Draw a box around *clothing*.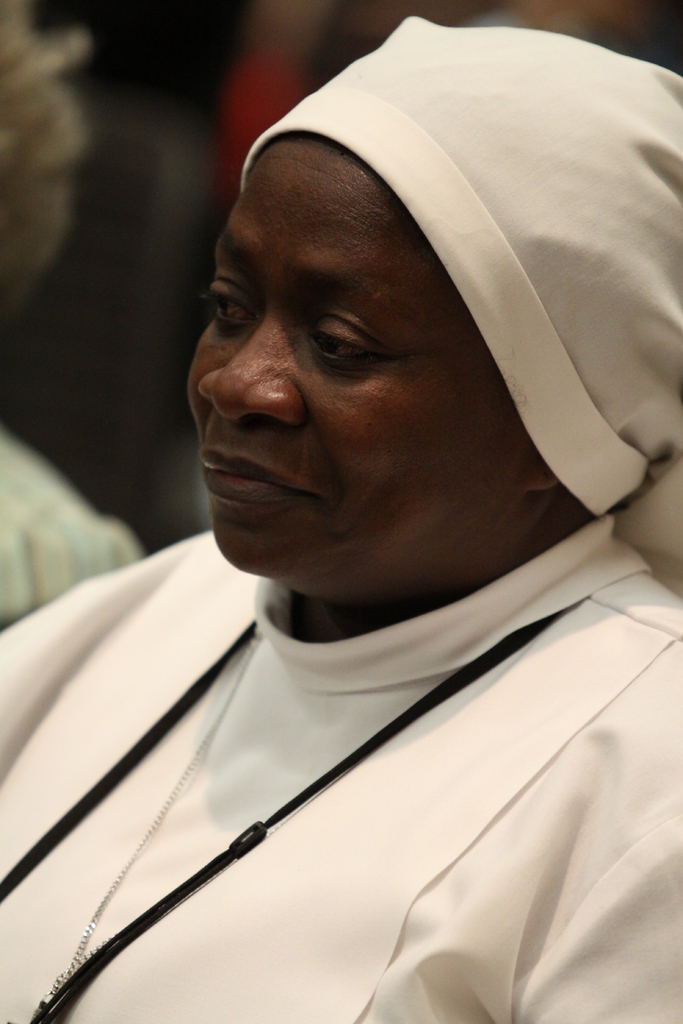
BBox(0, 404, 133, 647).
